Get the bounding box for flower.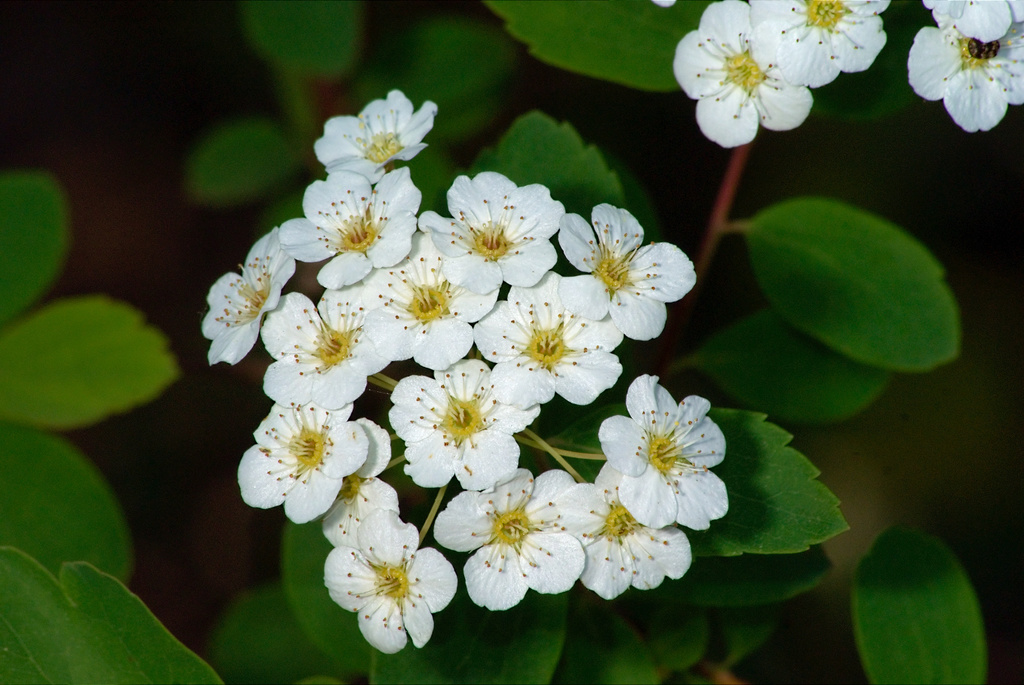
<box>904,14,1023,140</box>.
